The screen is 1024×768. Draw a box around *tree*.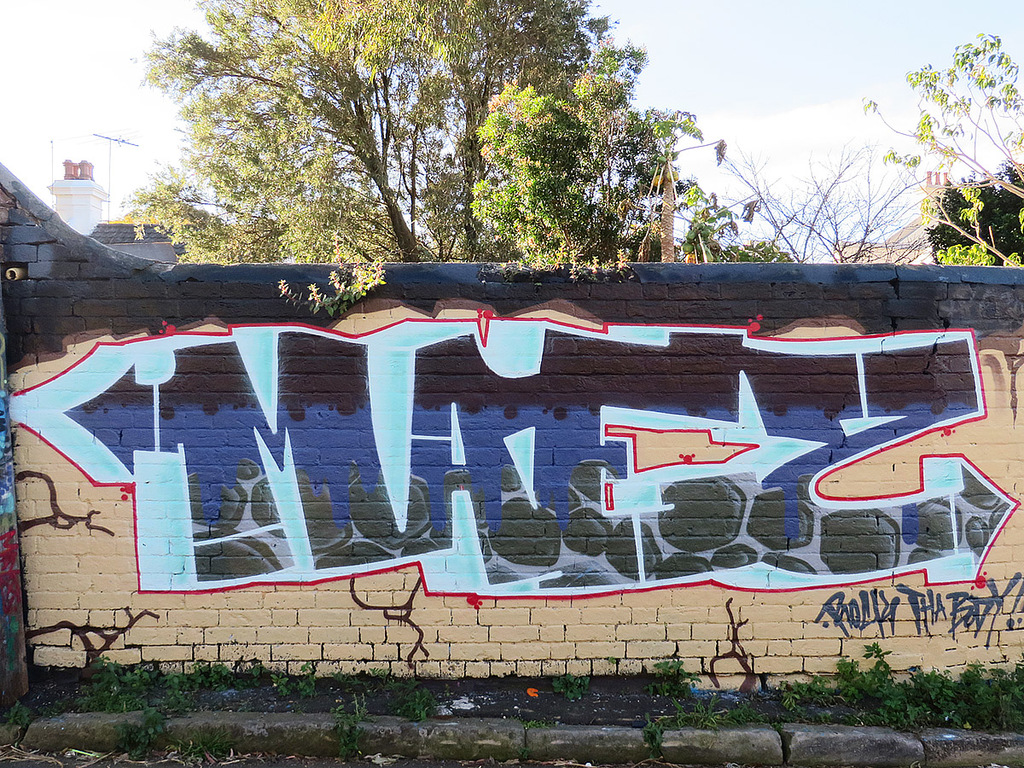
<box>861,32,1023,264</box>.
